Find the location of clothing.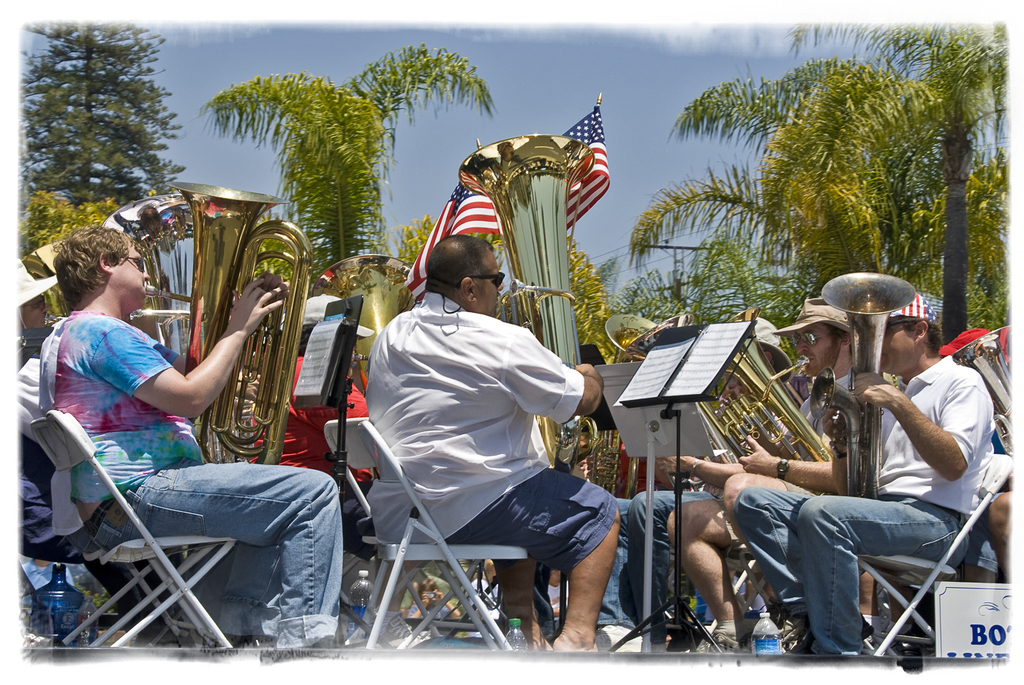
Location: 48, 309, 355, 658.
